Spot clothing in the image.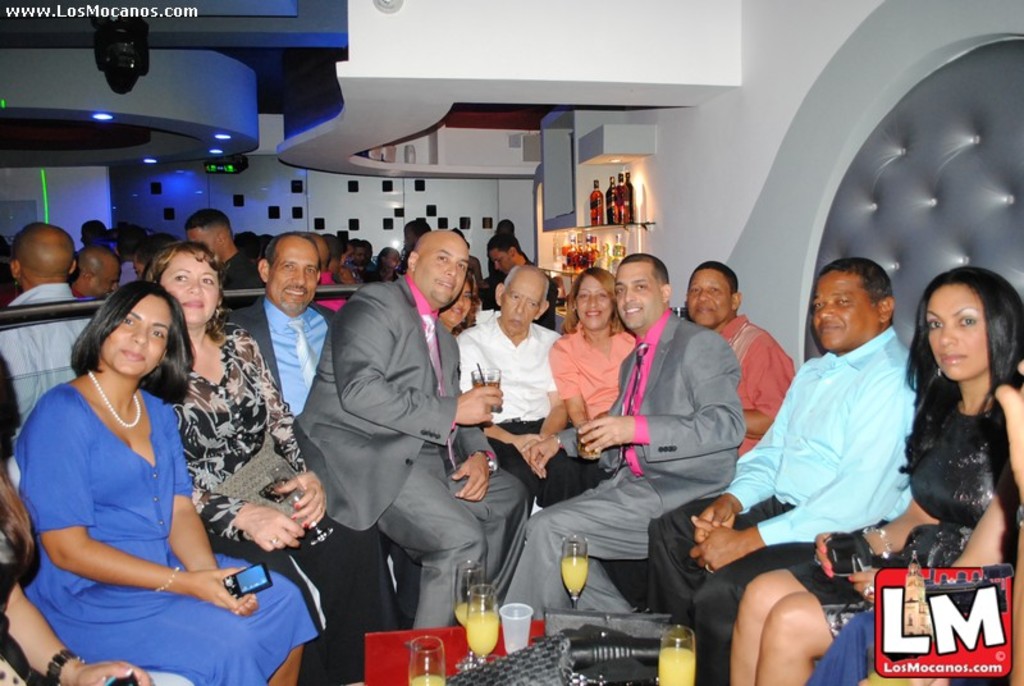
clothing found at [x1=532, y1=312, x2=643, y2=442].
